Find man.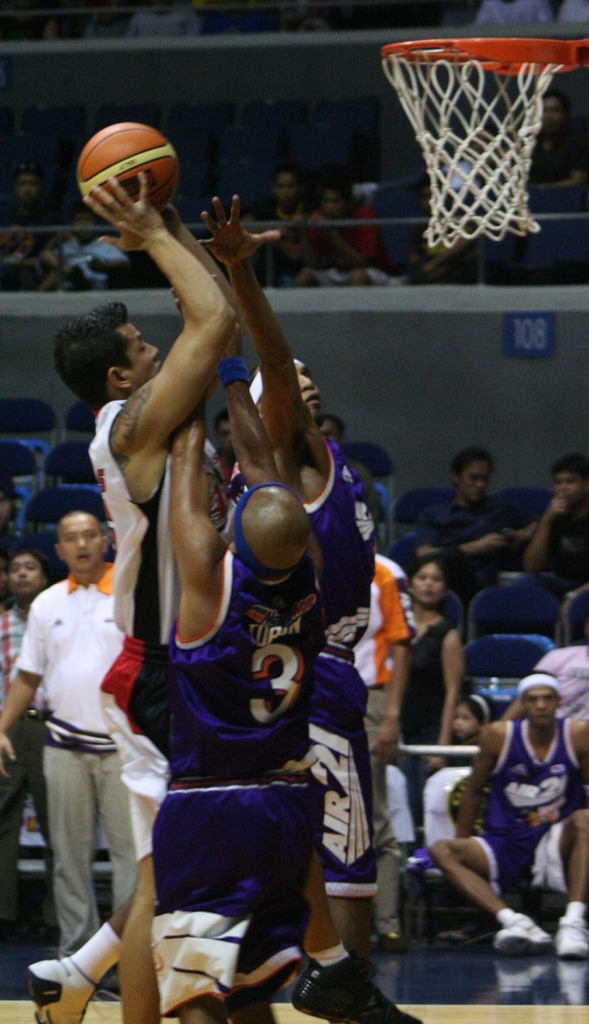
bbox=[425, 655, 584, 959].
